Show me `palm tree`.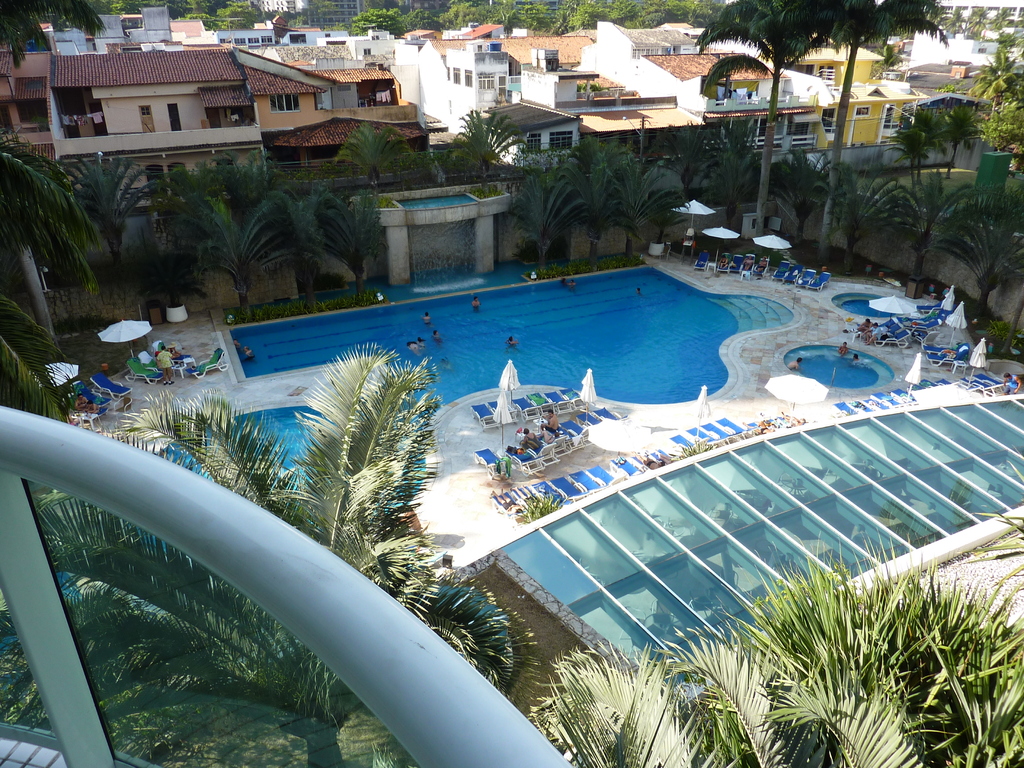
`palm tree` is here: <bbox>166, 362, 431, 560</bbox>.
